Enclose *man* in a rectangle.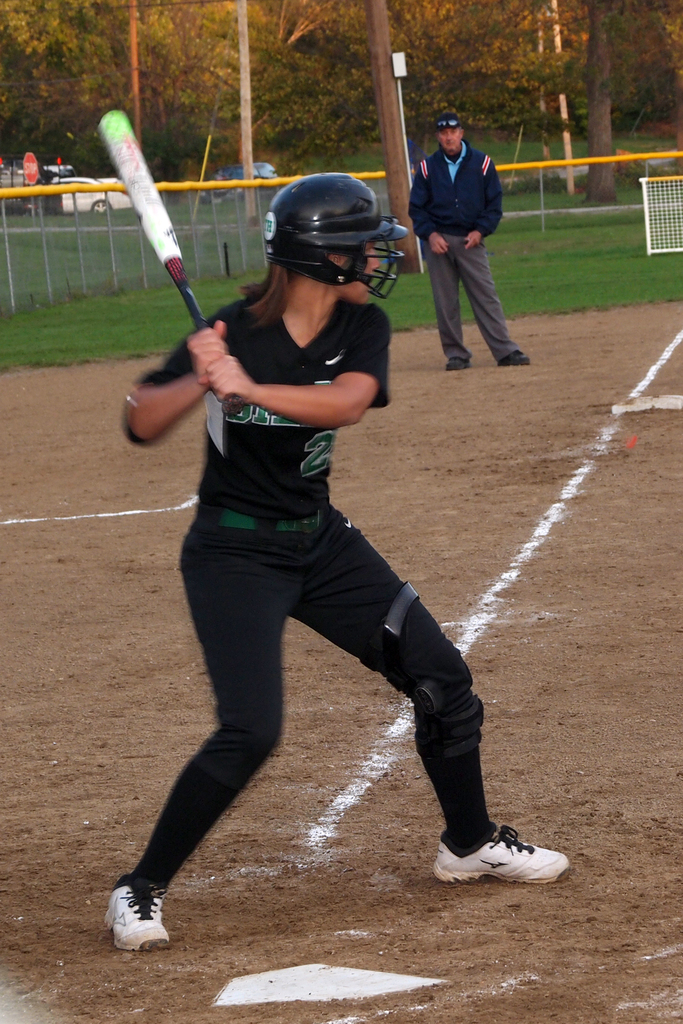
x1=405, y1=110, x2=531, y2=367.
